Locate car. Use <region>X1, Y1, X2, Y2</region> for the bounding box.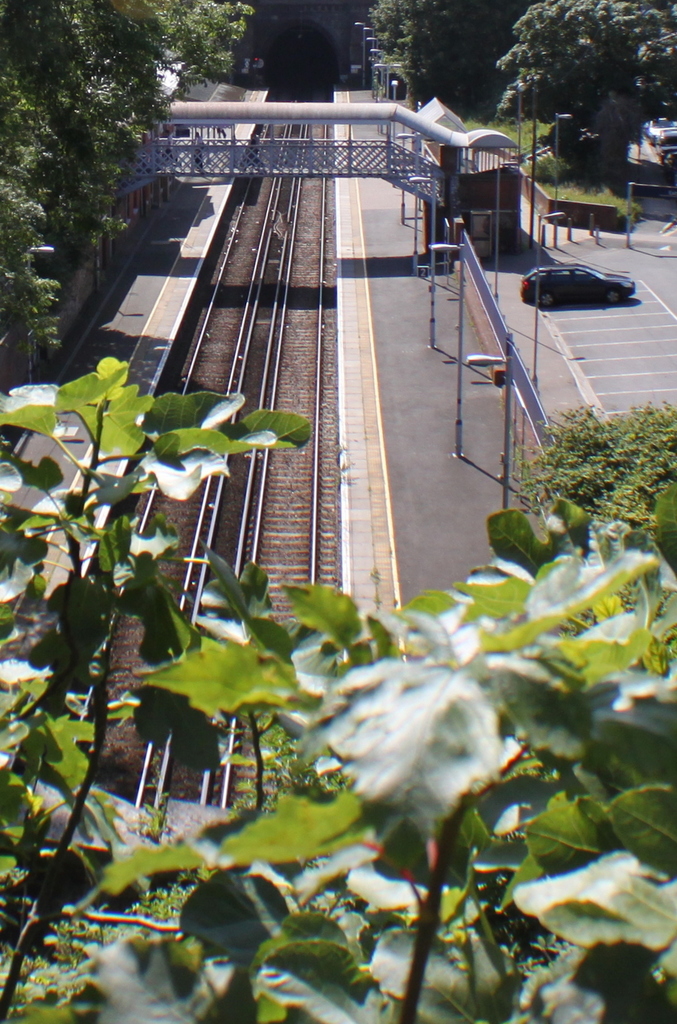
<region>519, 263, 634, 308</region>.
